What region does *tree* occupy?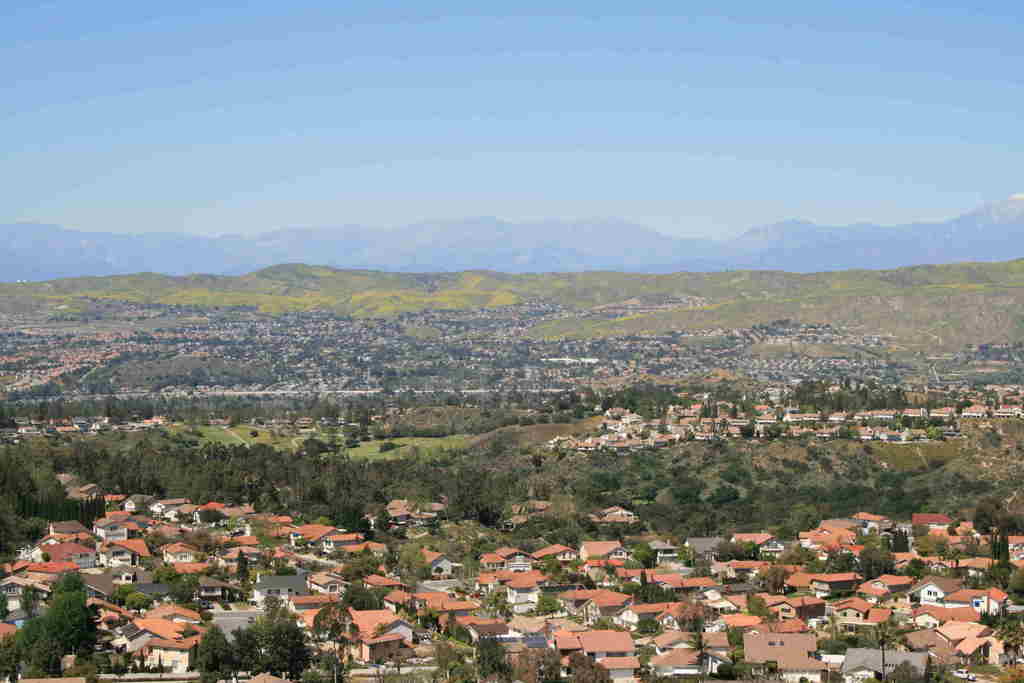
region(342, 553, 374, 580).
